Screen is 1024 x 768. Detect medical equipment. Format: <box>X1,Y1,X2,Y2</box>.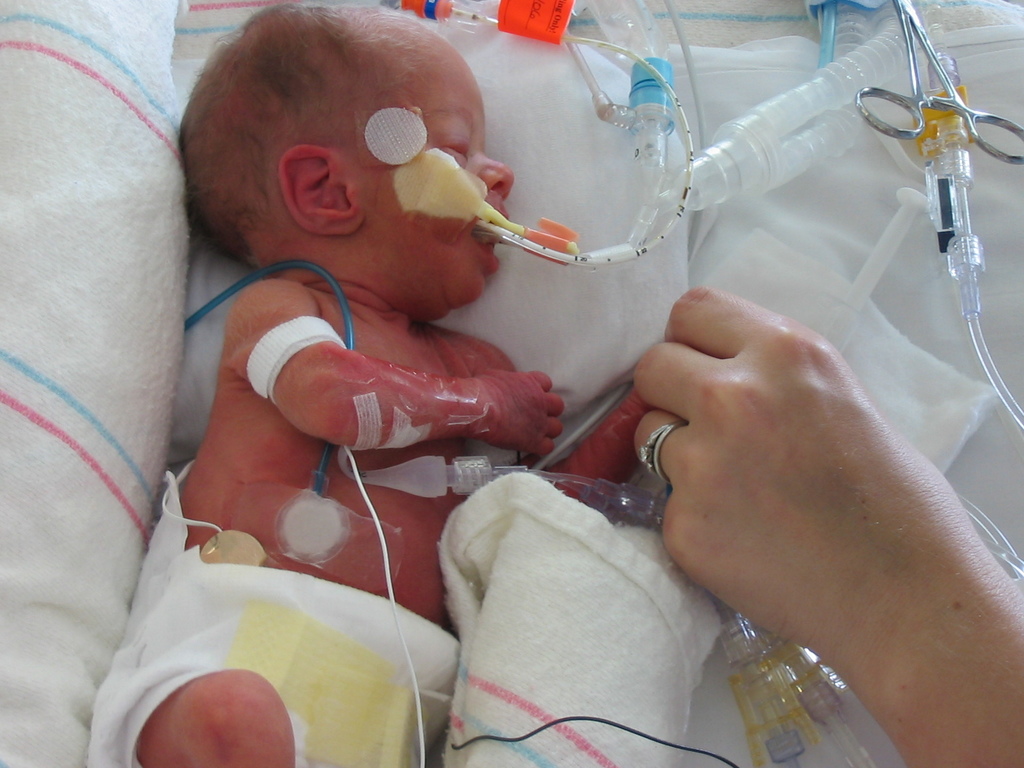
<box>524,372,641,478</box>.
